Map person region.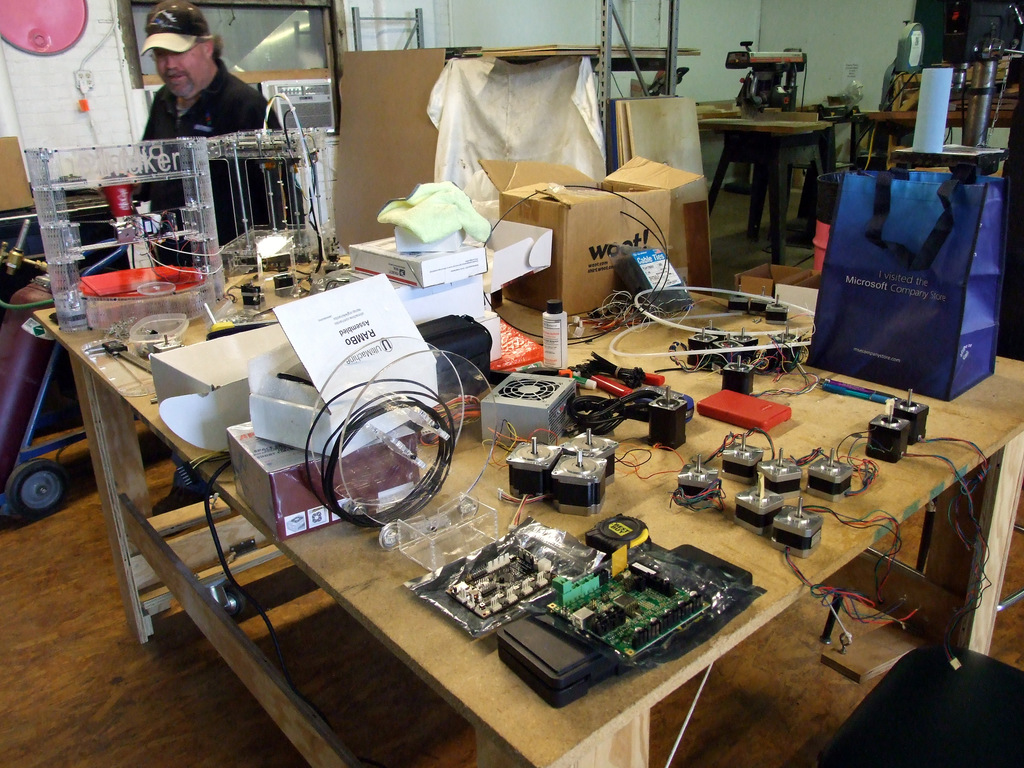
Mapped to {"x1": 118, "y1": 6, "x2": 304, "y2": 536}.
